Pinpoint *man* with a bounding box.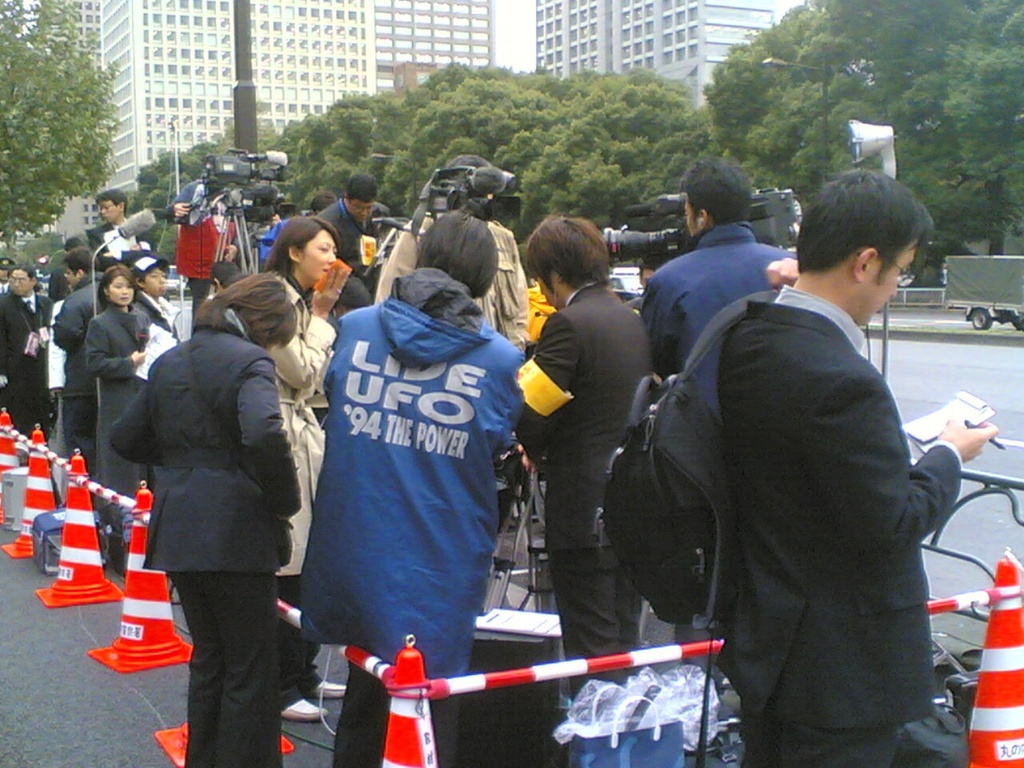
(318, 175, 395, 307).
